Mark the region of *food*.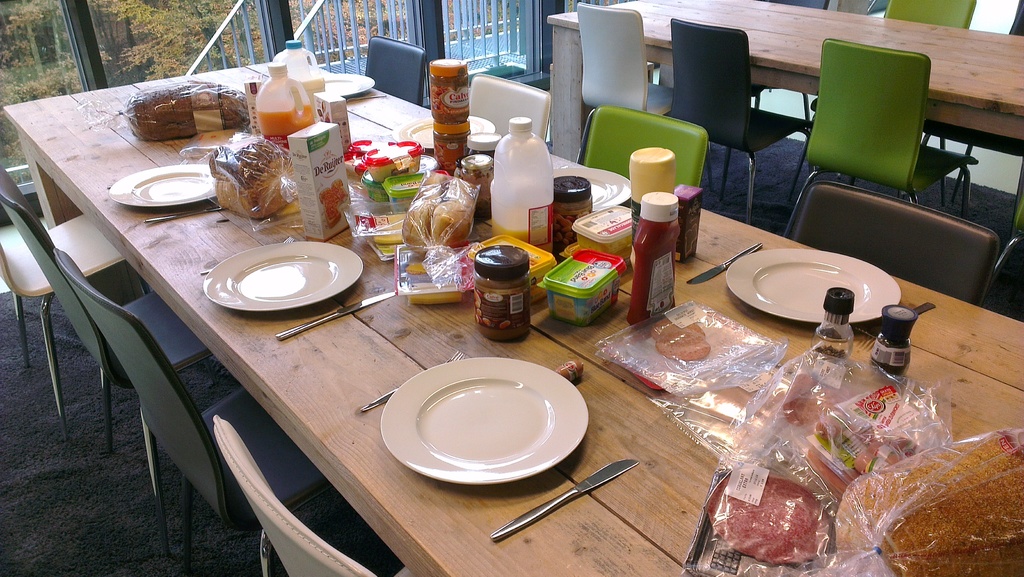
Region: rect(657, 326, 711, 360).
